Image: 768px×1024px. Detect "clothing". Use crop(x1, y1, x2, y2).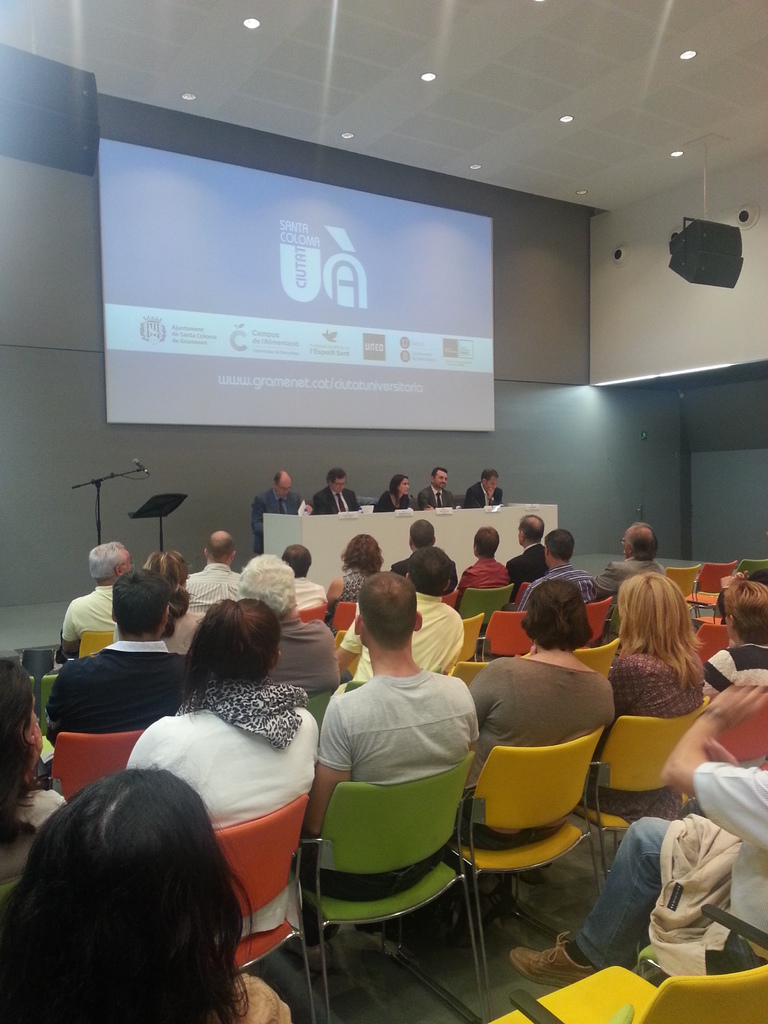
crop(314, 481, 361, 515).
